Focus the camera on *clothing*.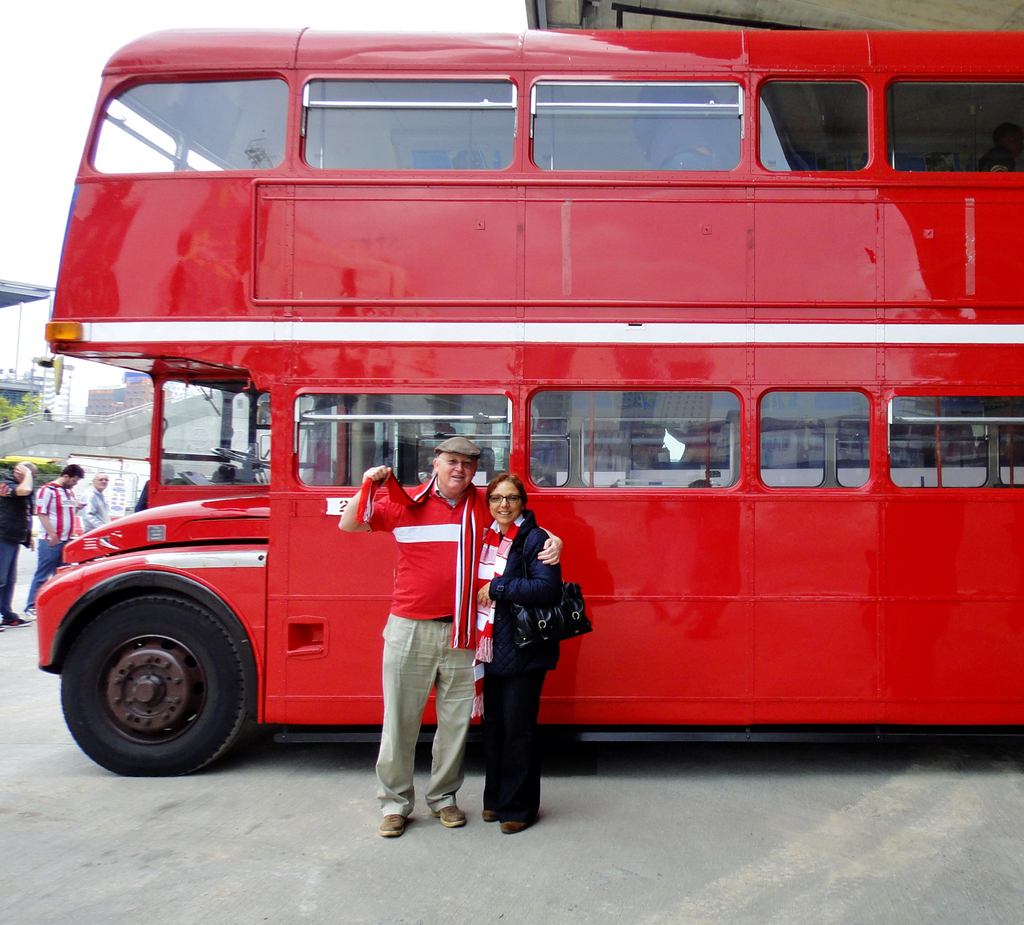
Focus region: Rect(465, 508, 582, 801).
